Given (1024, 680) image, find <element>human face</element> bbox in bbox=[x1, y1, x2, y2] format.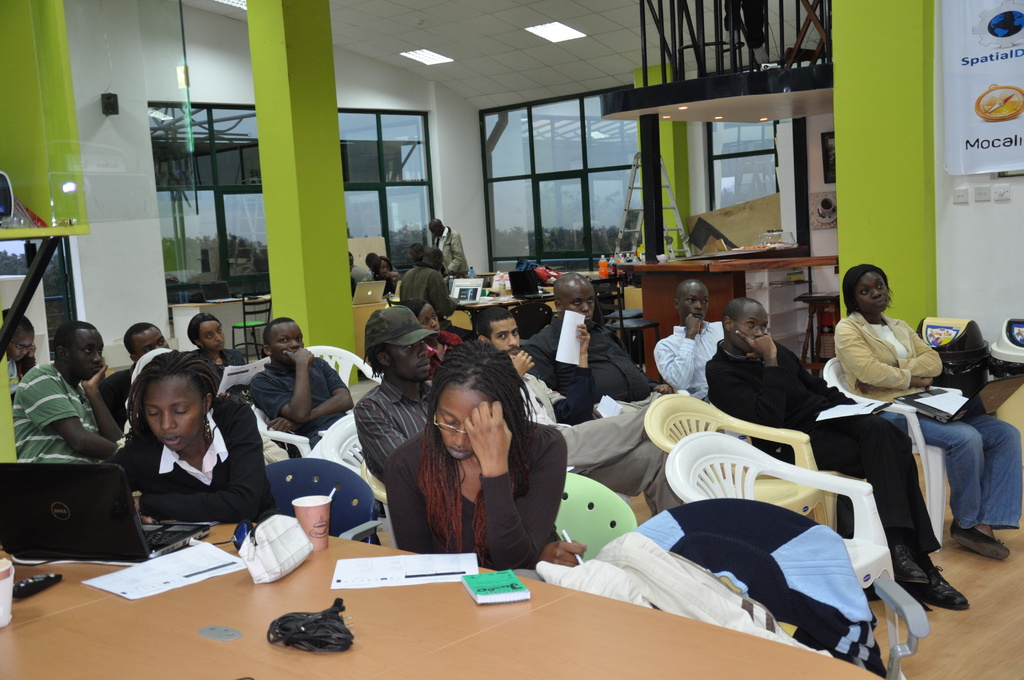
bbox=[198, 320, 224, 350].
